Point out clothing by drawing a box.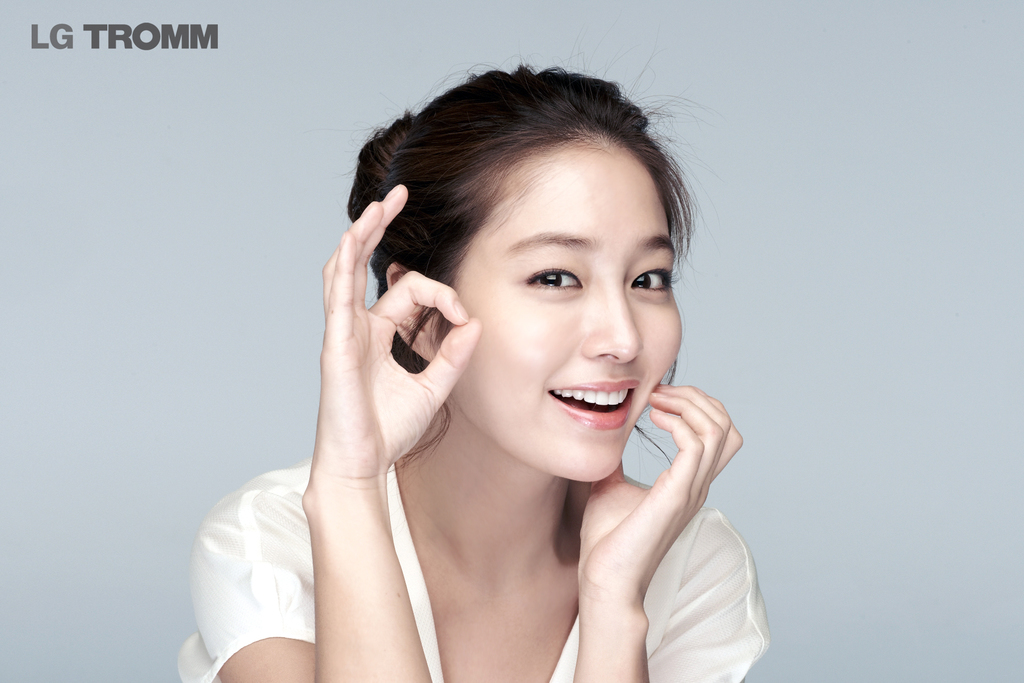
169 457 769 682.
